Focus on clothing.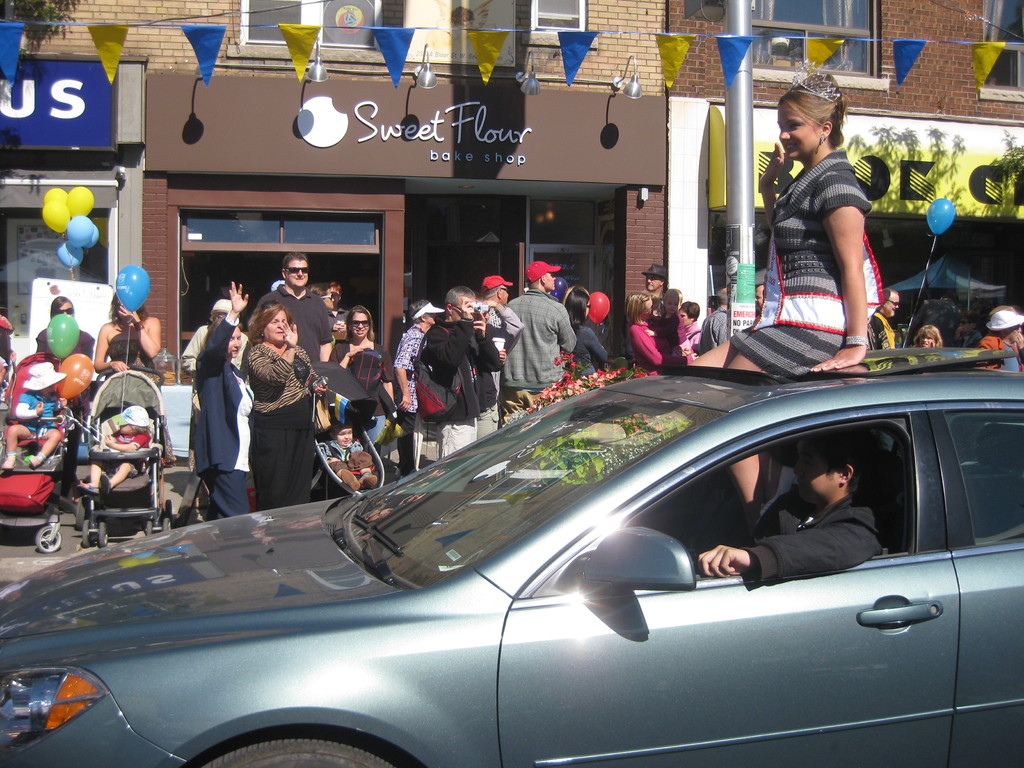
Focused at BBox(104, 426, 148, 476).
